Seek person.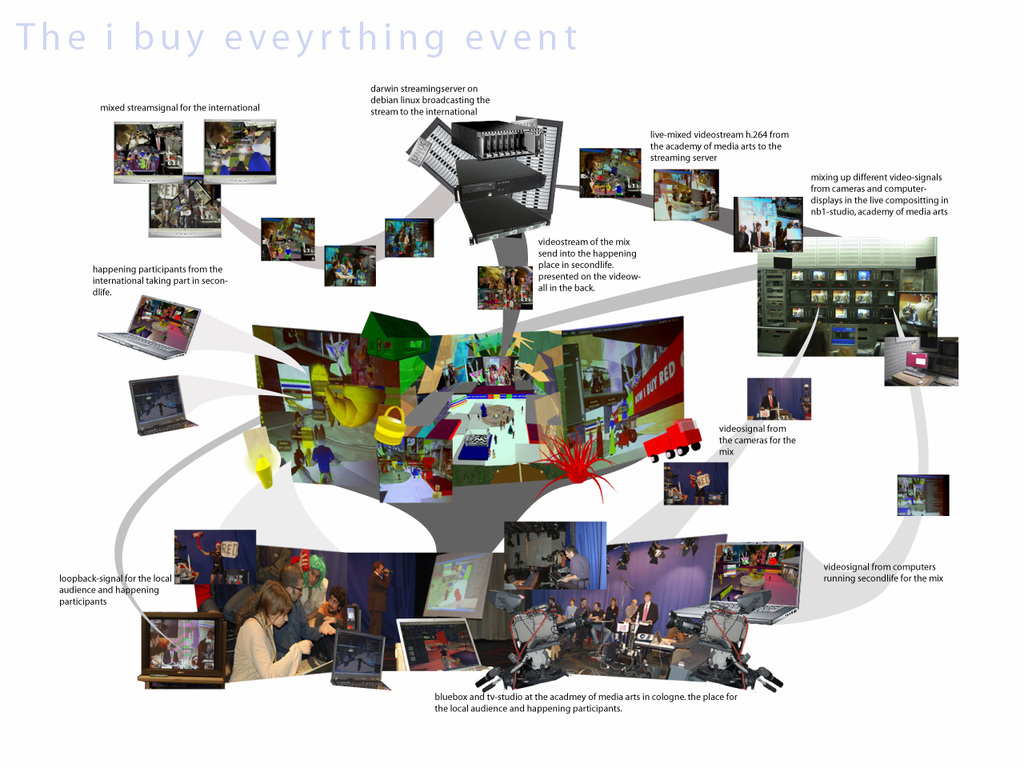
BBox(366, 556, 393, 634).
